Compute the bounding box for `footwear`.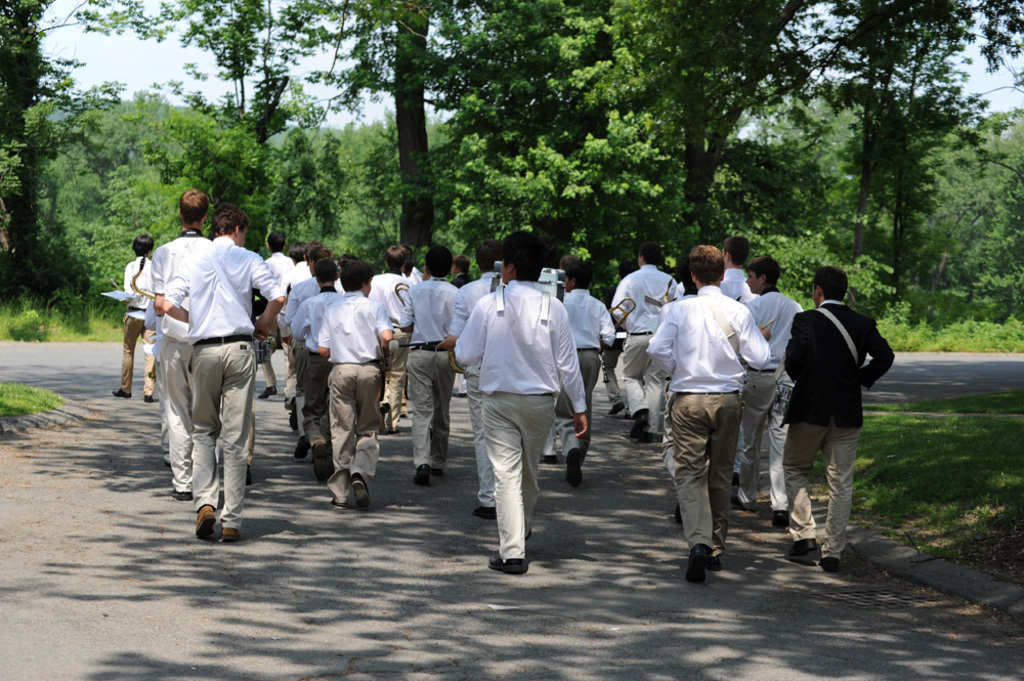
l=293, t=436, r=308, b=459.
